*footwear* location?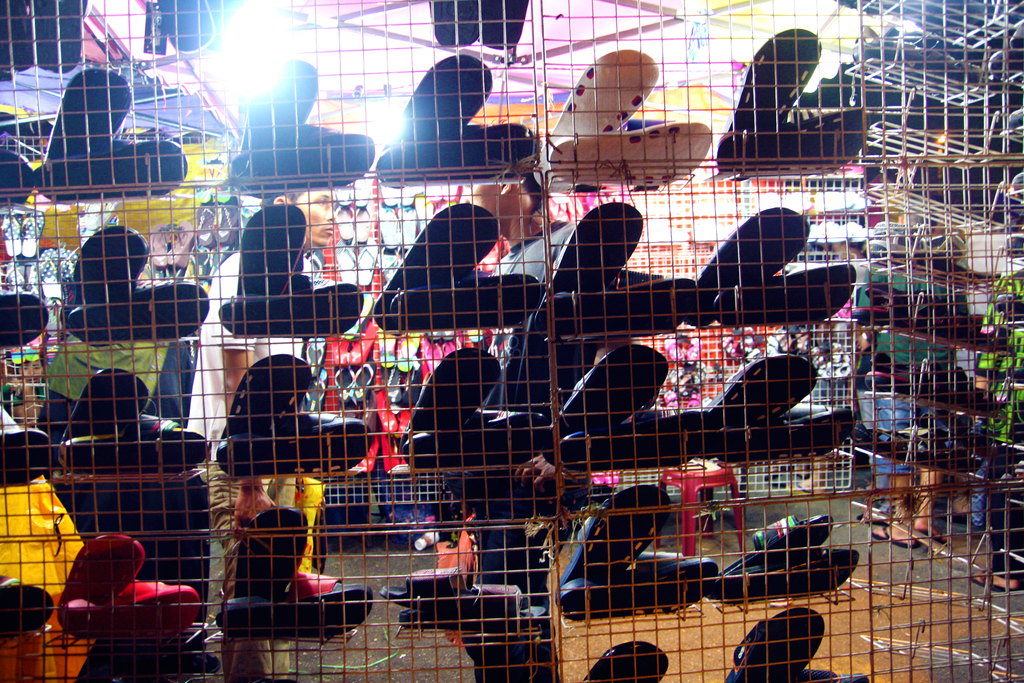
540,339,675,445
